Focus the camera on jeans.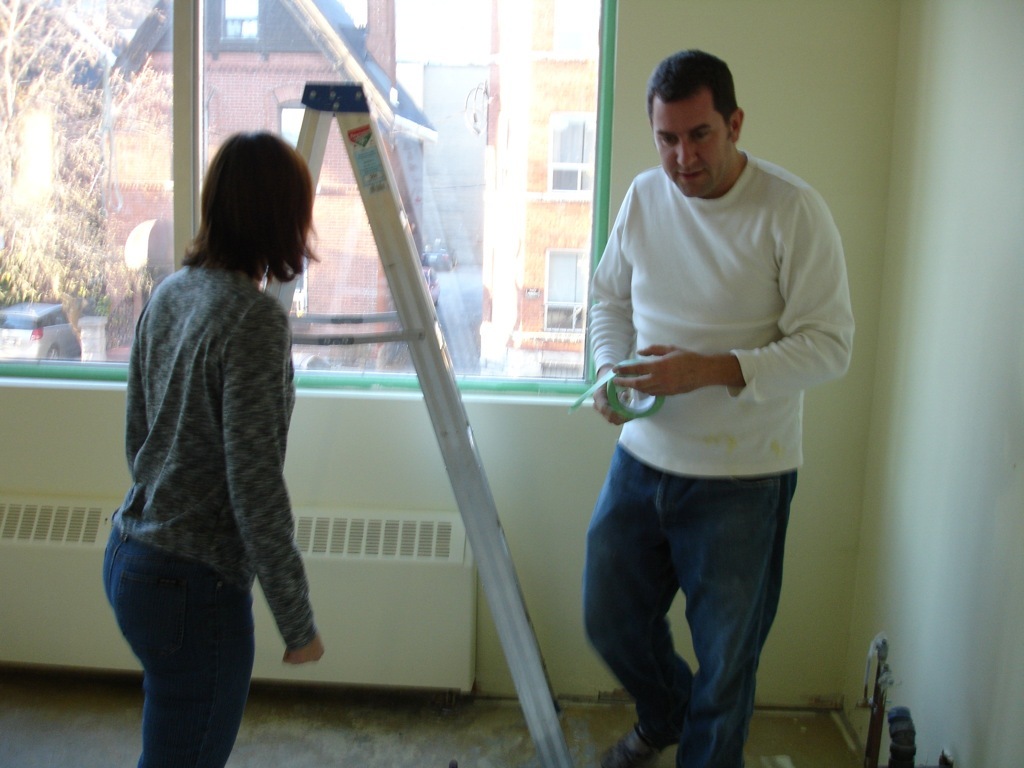
Focus region: bbox(99, 525, 259, 767).
